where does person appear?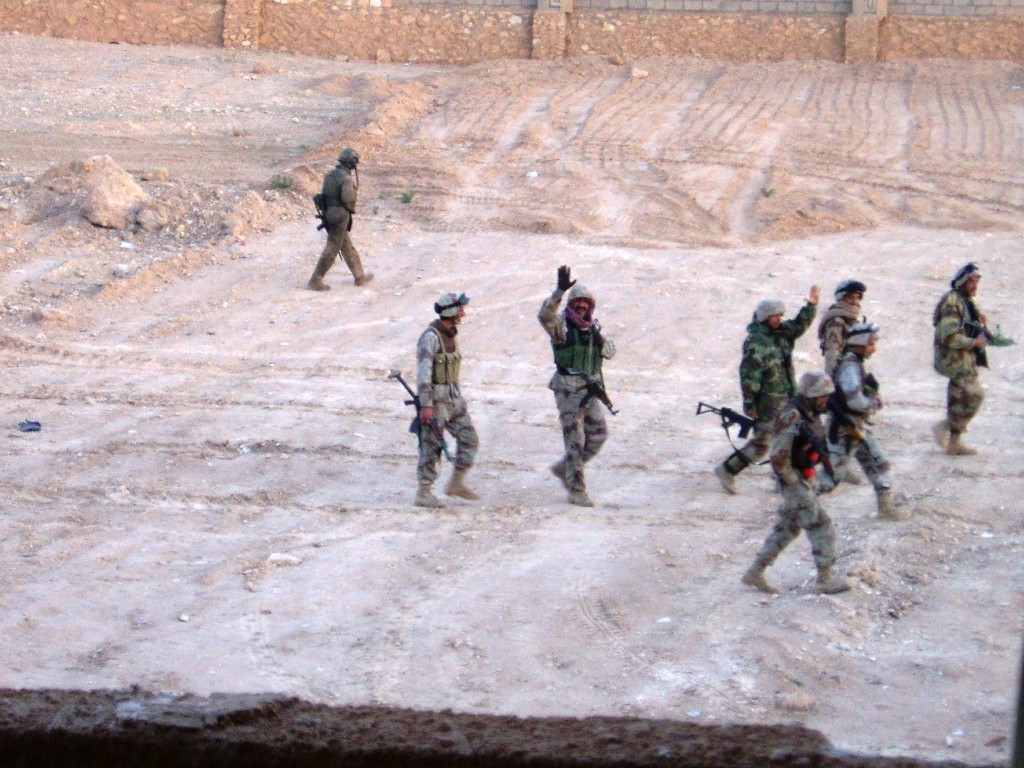
Appears at (left=534, top=261, right=621, bottom=523).
